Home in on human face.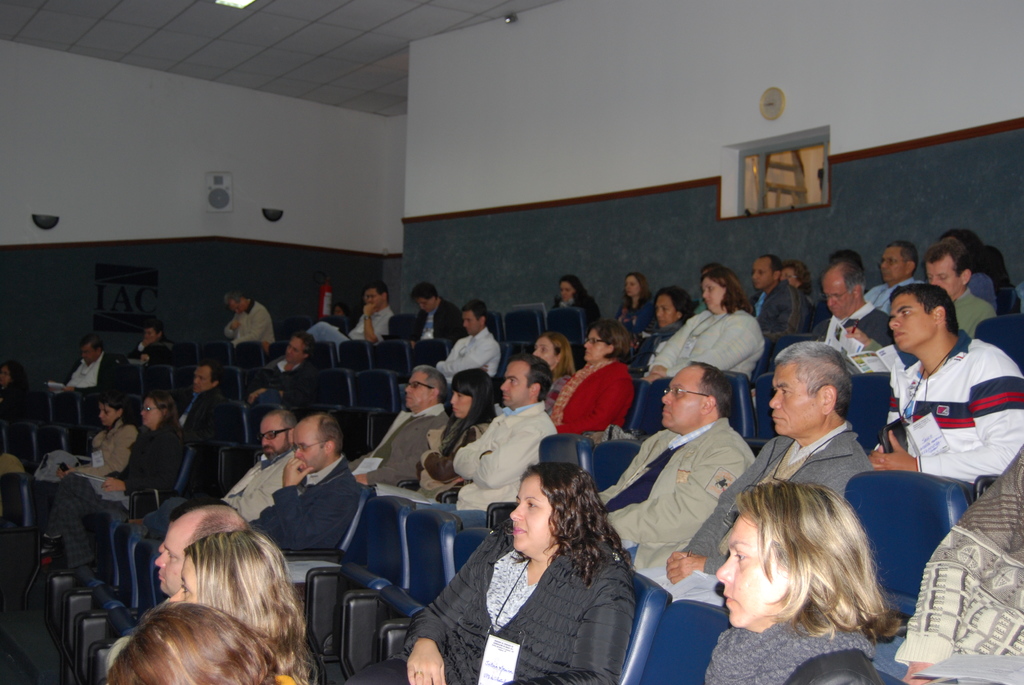
Homed in at [657,369,709,438].
